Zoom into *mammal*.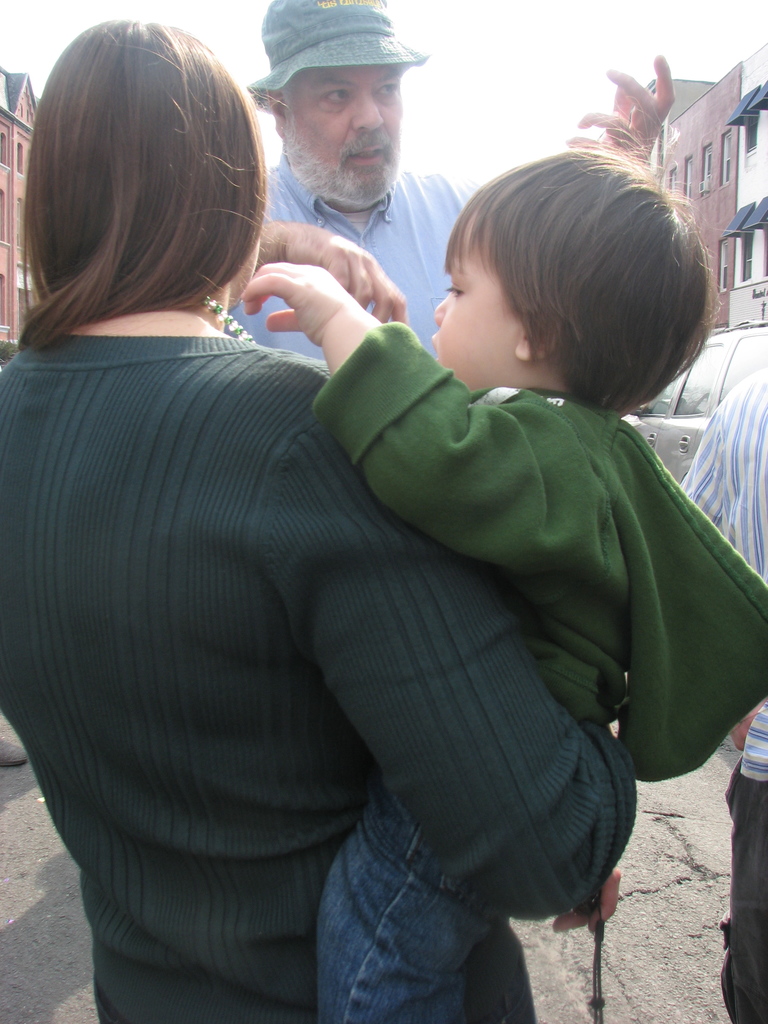
Zoom target: (243,140,765,1023).
